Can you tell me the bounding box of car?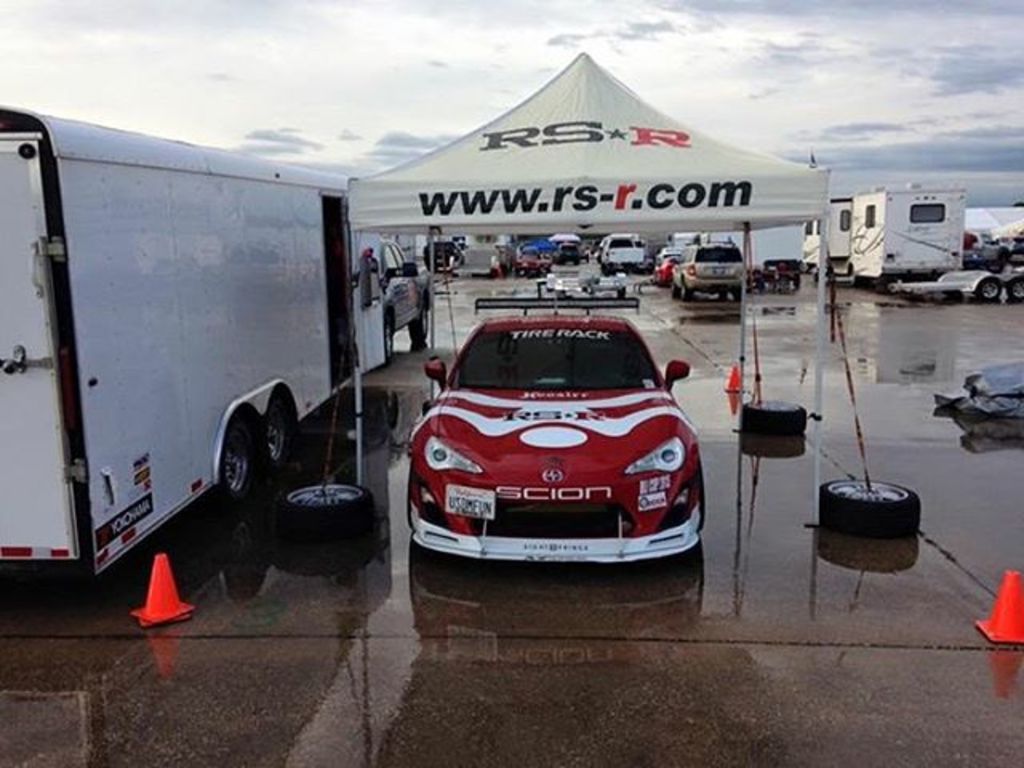
l=672, t=232, r=744, b=302.
